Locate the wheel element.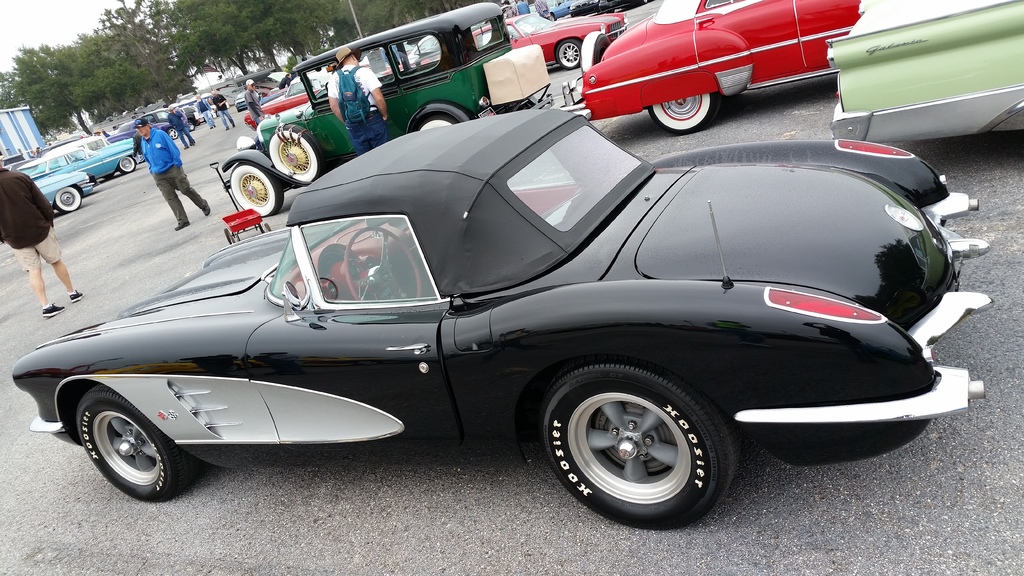
Element bbox: 120/154/136/173.
